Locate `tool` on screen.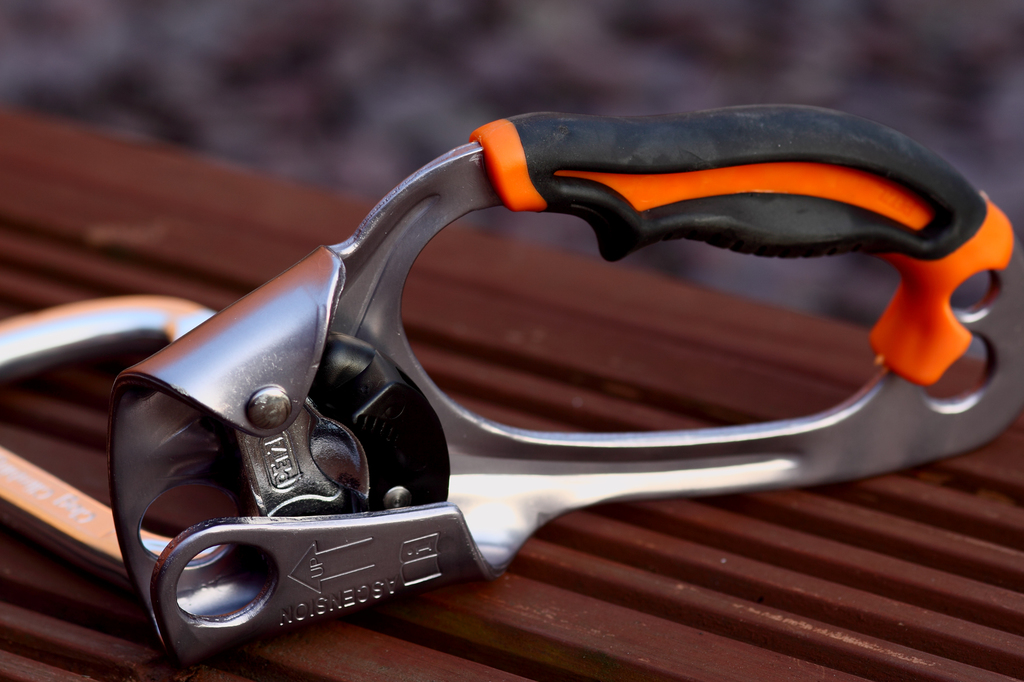
On screen at {"x1": 101, "y1": 73, "x2": 1000, "y2": 676}.
